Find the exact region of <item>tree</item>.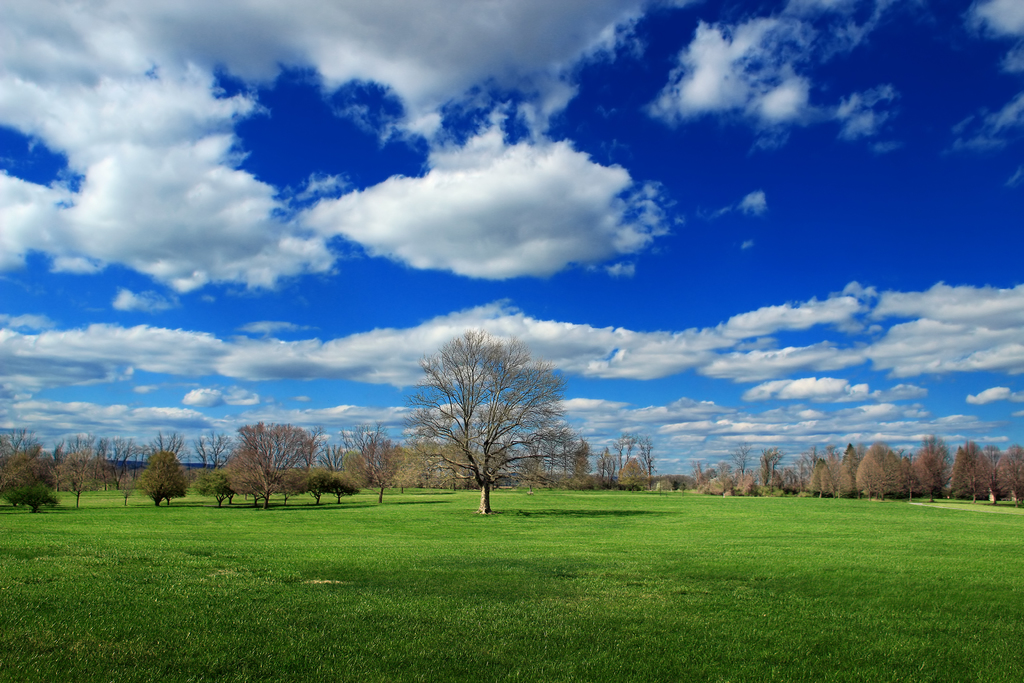
Exact region: crop(161, 468, 187, 504).
